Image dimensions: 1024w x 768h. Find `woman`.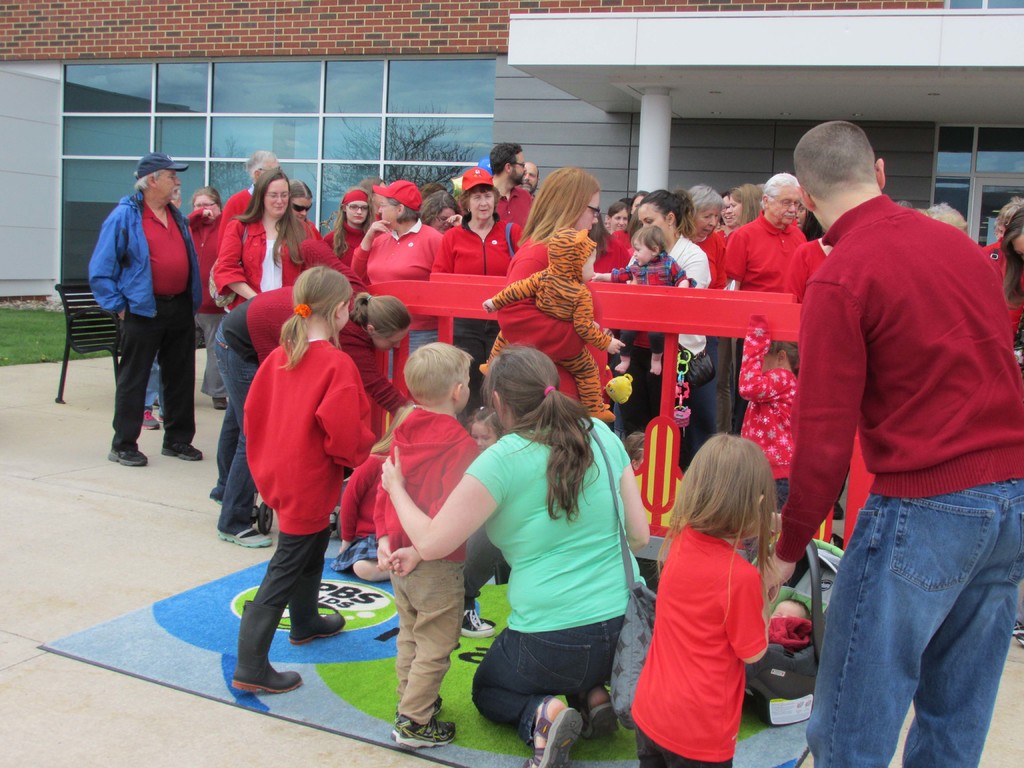
(left=429, top=168, right=522, bottom=415).
